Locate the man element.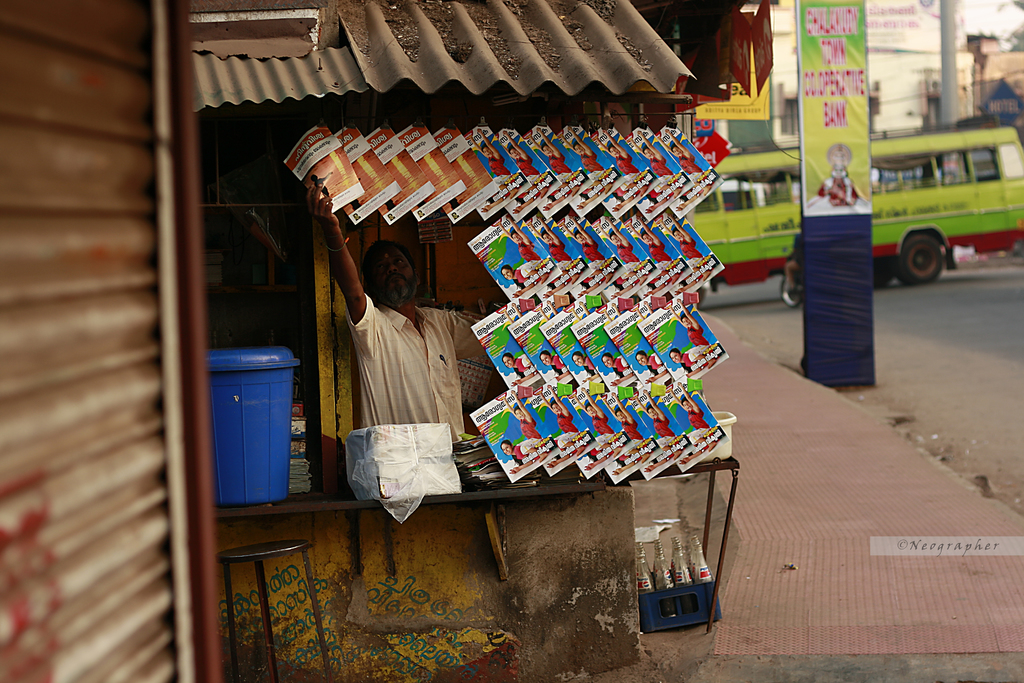
Element bbox: <bbox>301, 181, 489, 436</bbox>.
